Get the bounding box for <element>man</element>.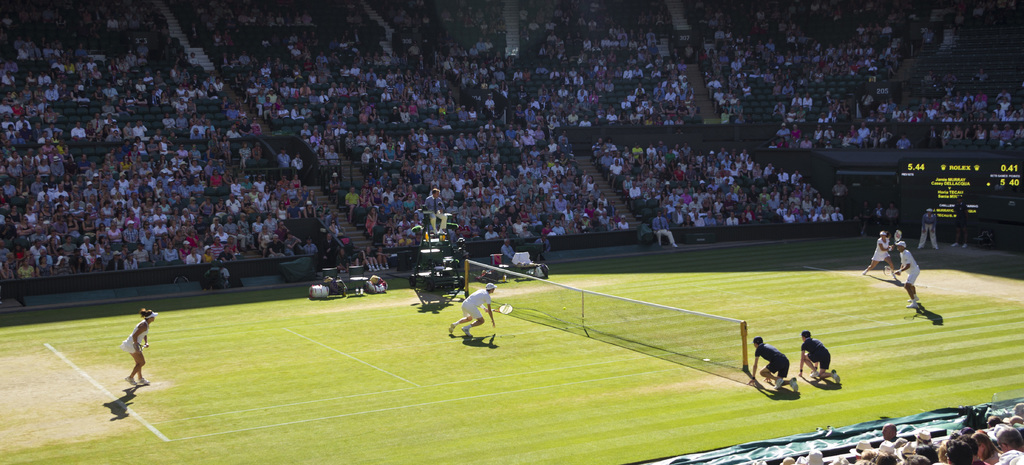
l=746, t=336, r=800, b=393.
